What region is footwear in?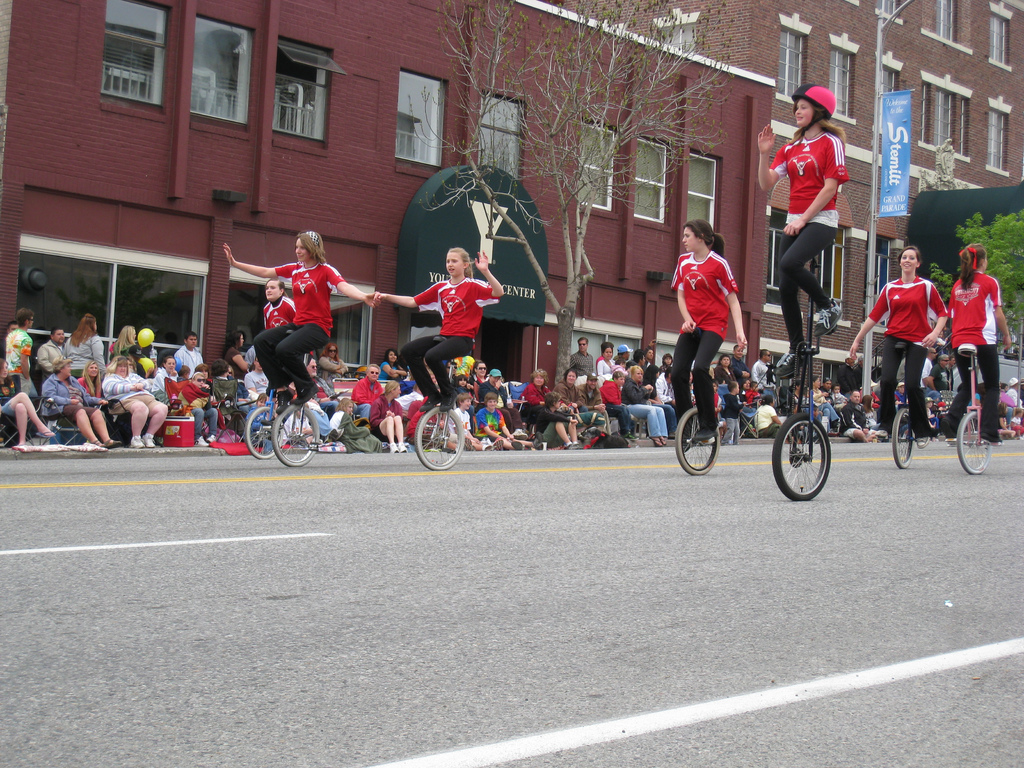
x1=979, y1=433, x2=1000, y2=447.
